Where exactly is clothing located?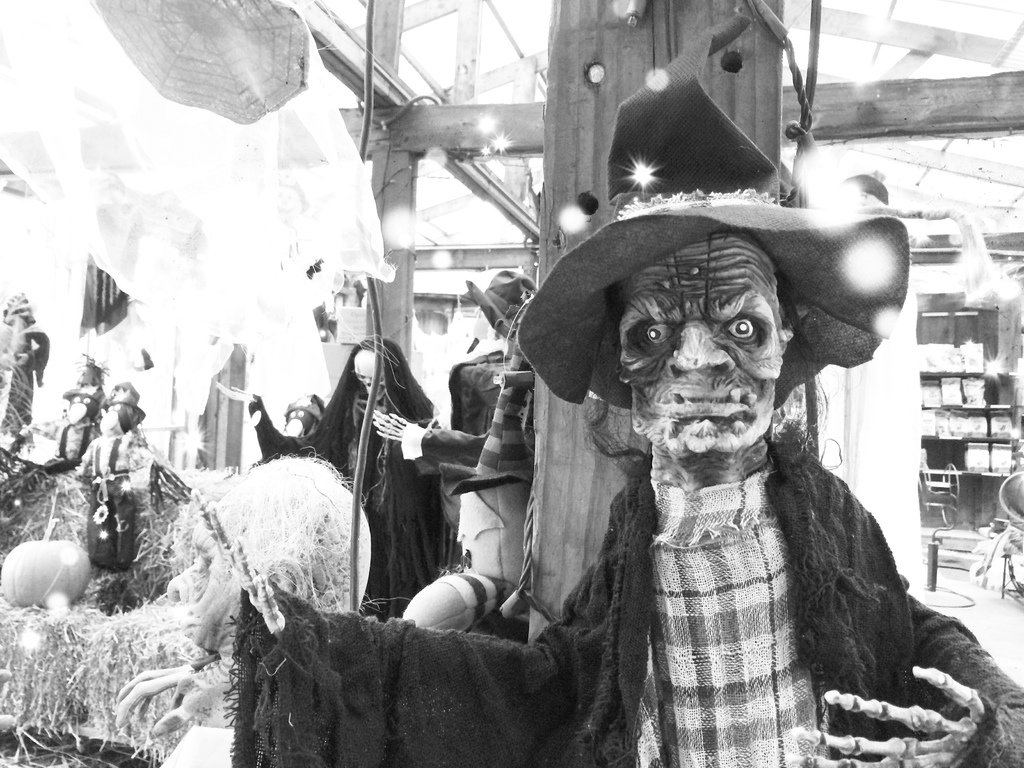
Its bounding box is select_region(228, 442, 1023, 767).
